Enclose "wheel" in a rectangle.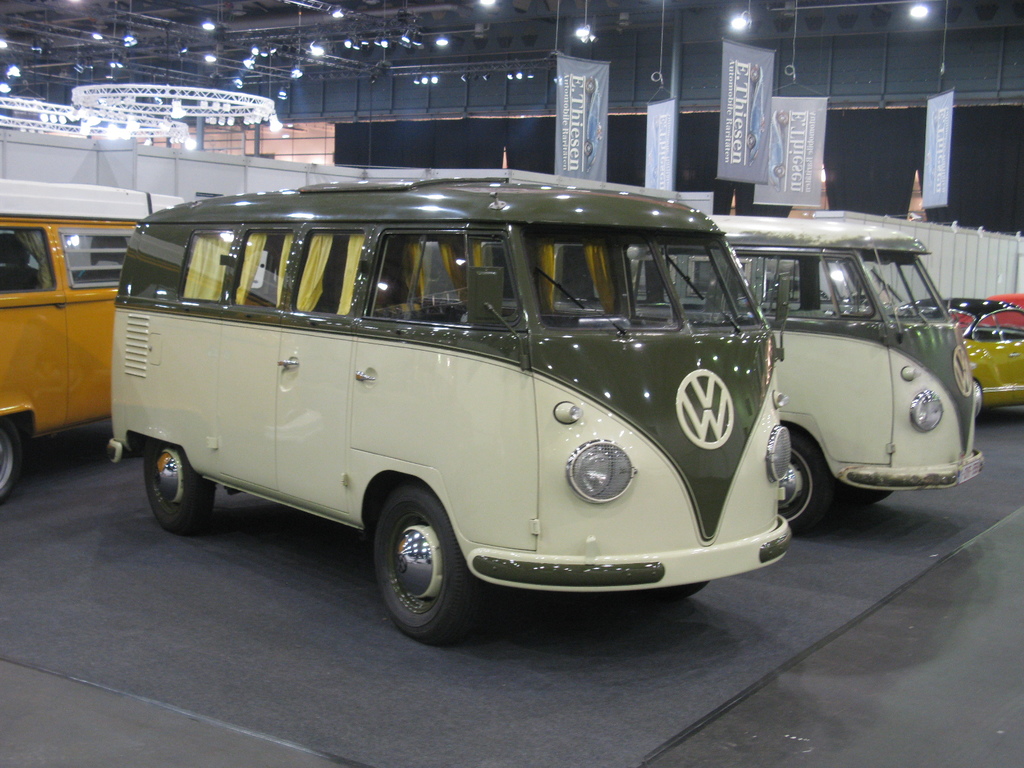
375,482,468,642.
